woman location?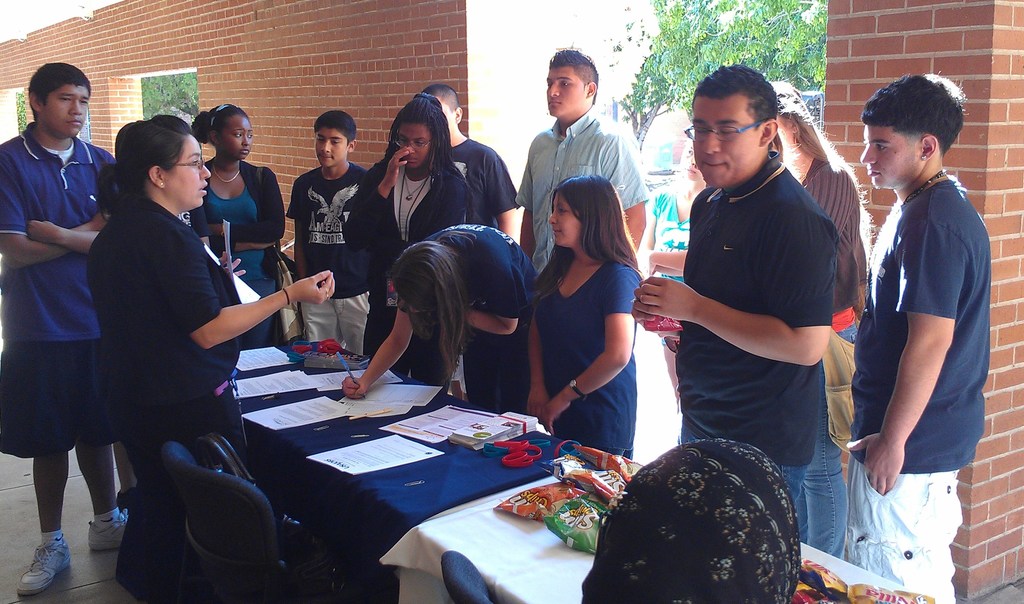
327,205,526,422
